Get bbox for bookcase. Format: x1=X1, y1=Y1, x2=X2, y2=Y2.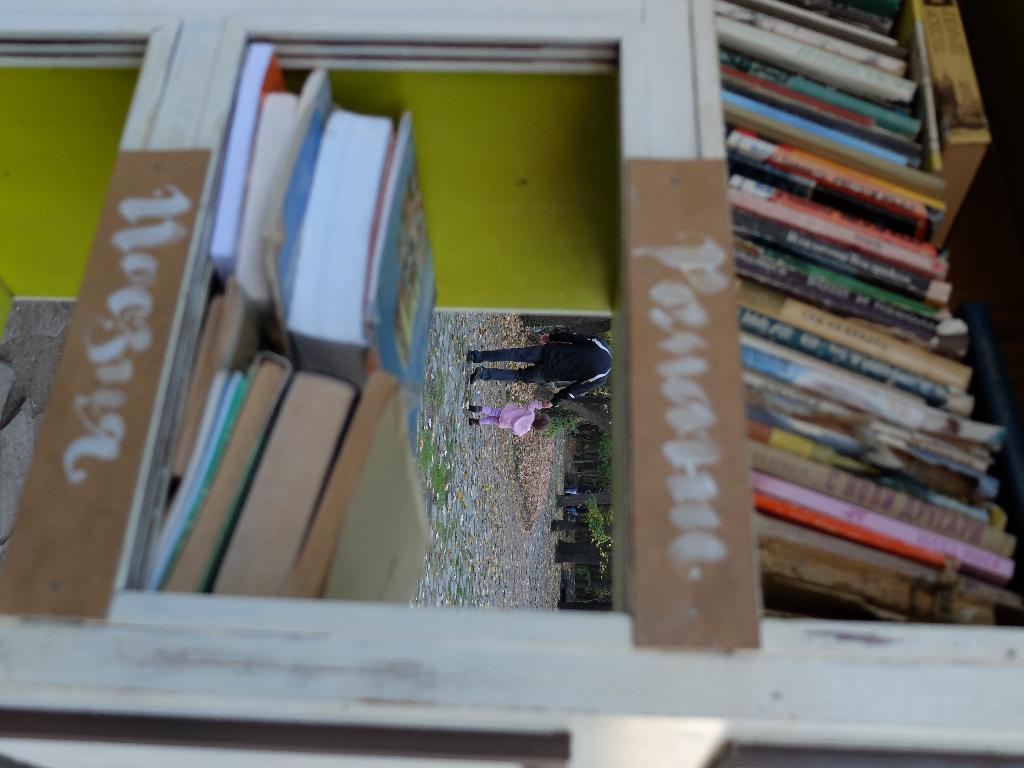
x1=0, y1=0, x2=1023, y2=767.
